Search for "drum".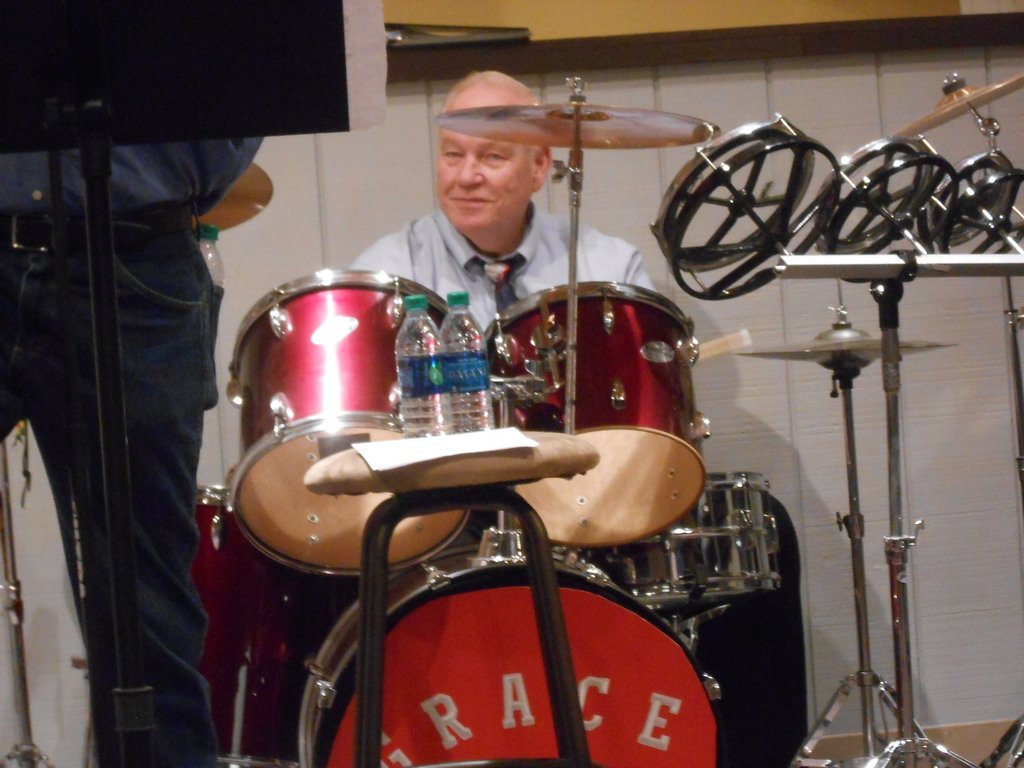
Found at 190 484 308 767.
